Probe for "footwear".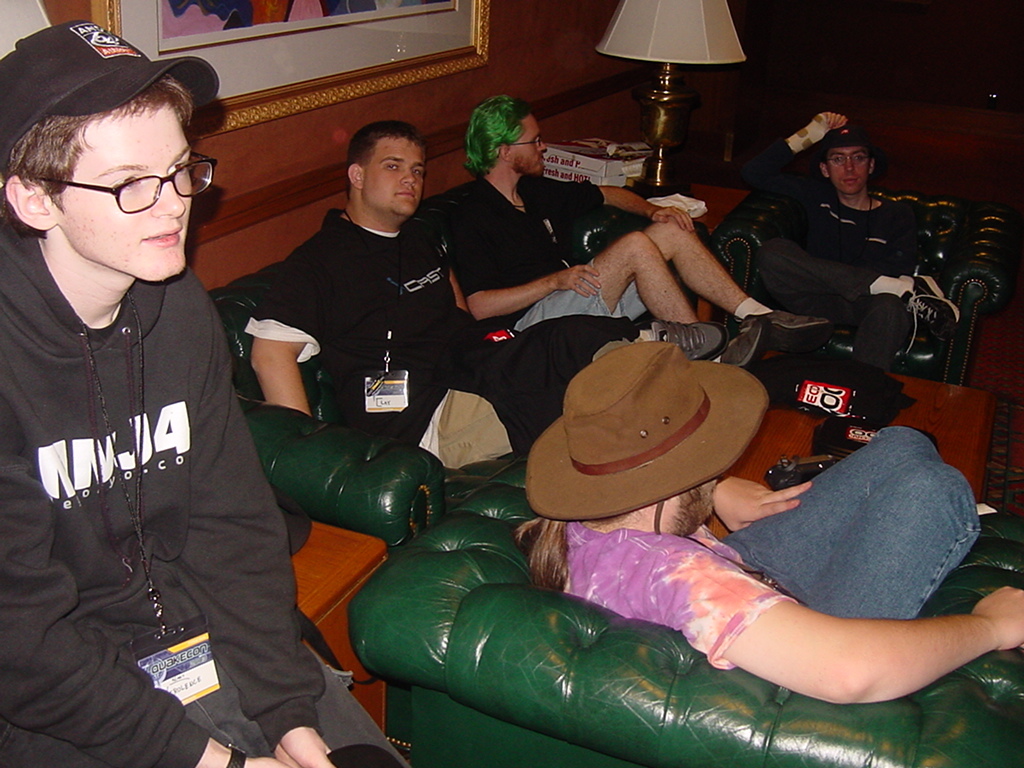
Probe result: detection(643, 317, 728, 360).
